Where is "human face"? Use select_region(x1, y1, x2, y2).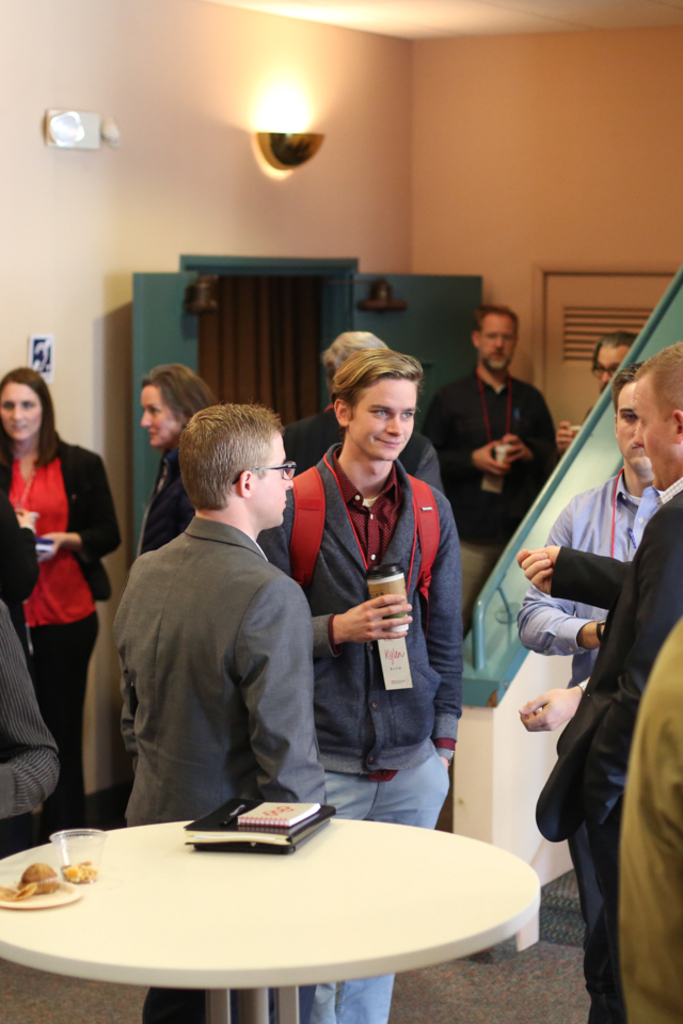
select_region(252, 426, 297, 532).
